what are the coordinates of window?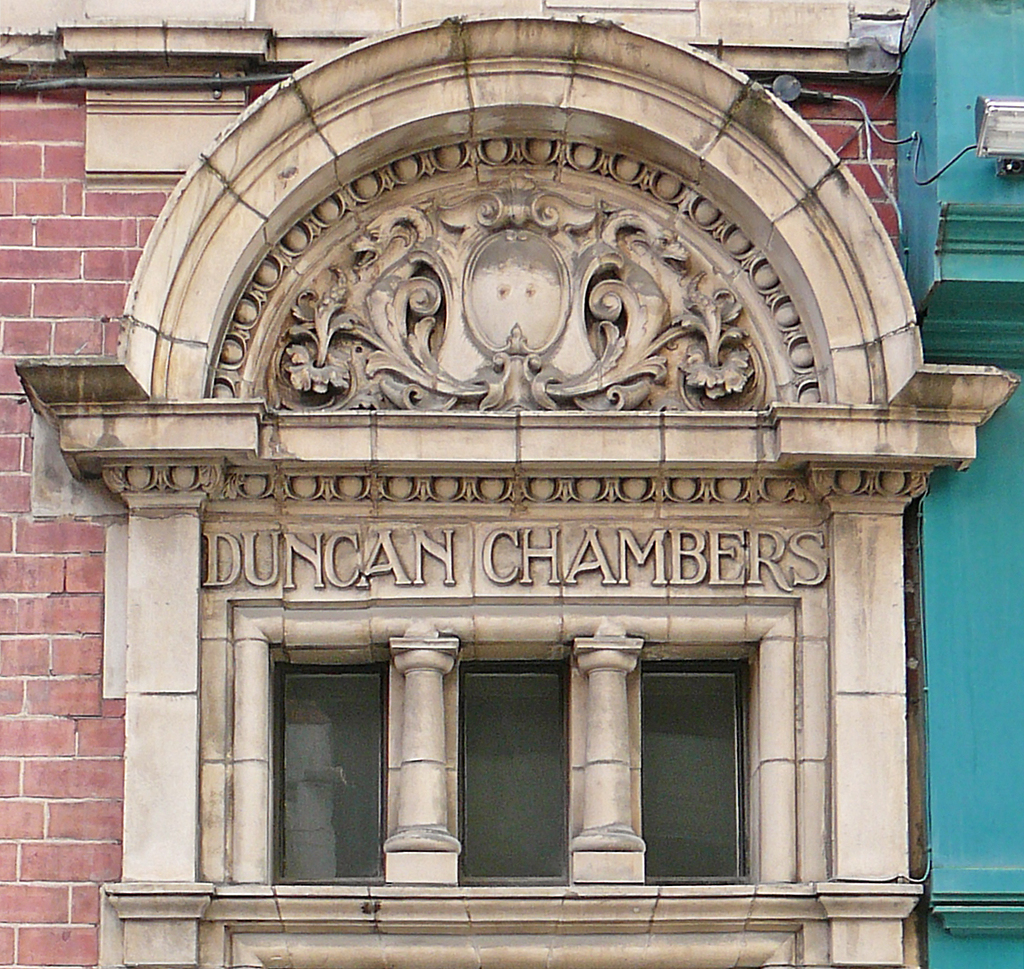
pyautogui.locateOnScreen(628, 604, 769, 895).
